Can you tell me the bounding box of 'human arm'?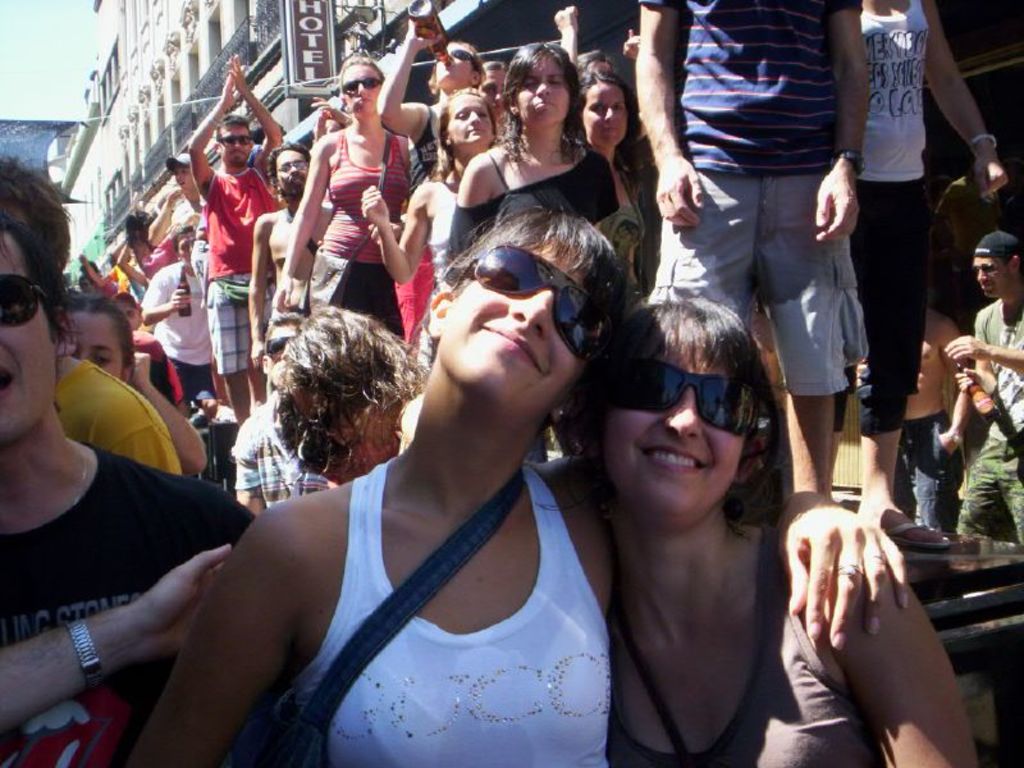
307,90,347,127.
